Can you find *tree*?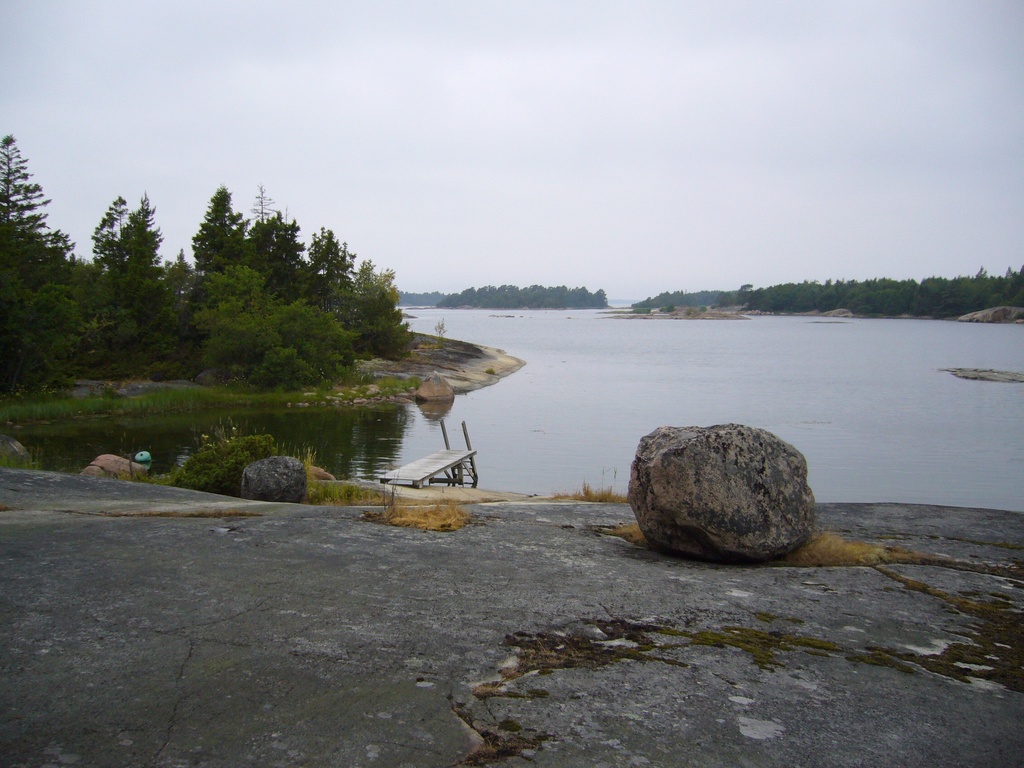
Yes, bounding box: <region>248, 180, 273, 214</region>.
